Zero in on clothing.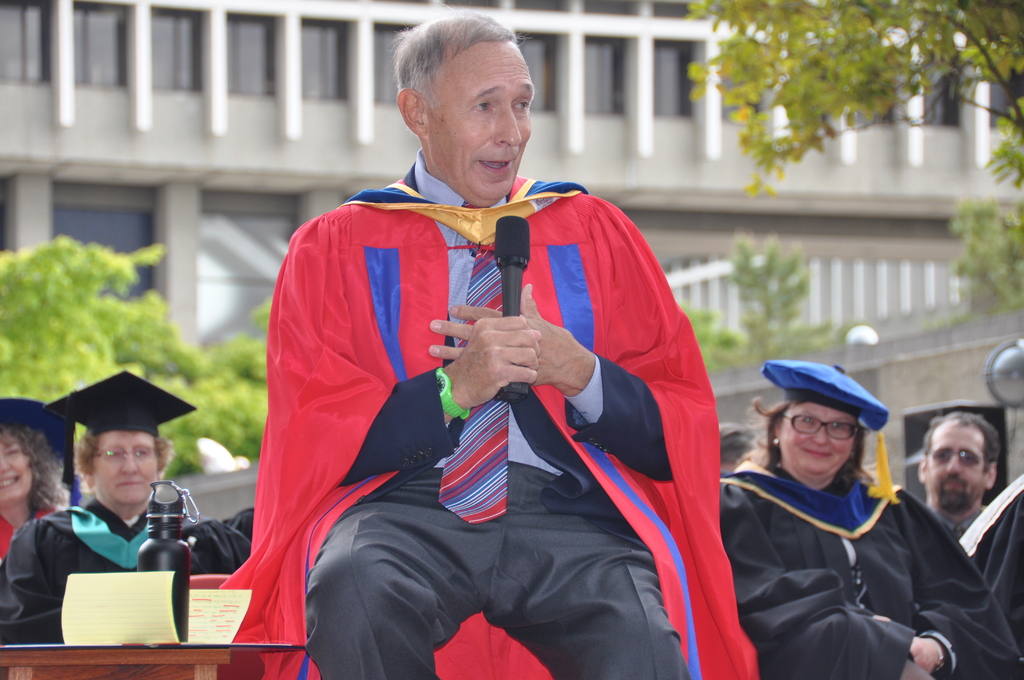
Zeroed in: x1=956 y1=469 x2=1023 y2=662.
